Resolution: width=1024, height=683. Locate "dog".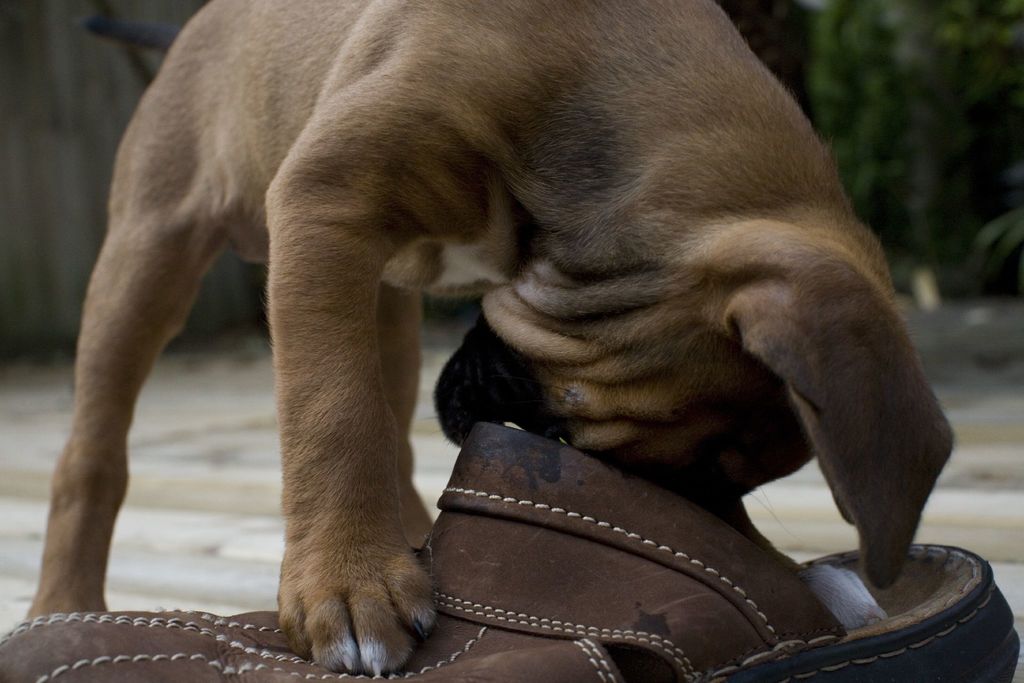
{"x1": 22, "y1": 0, "x2": 952, "y2": 671}.
